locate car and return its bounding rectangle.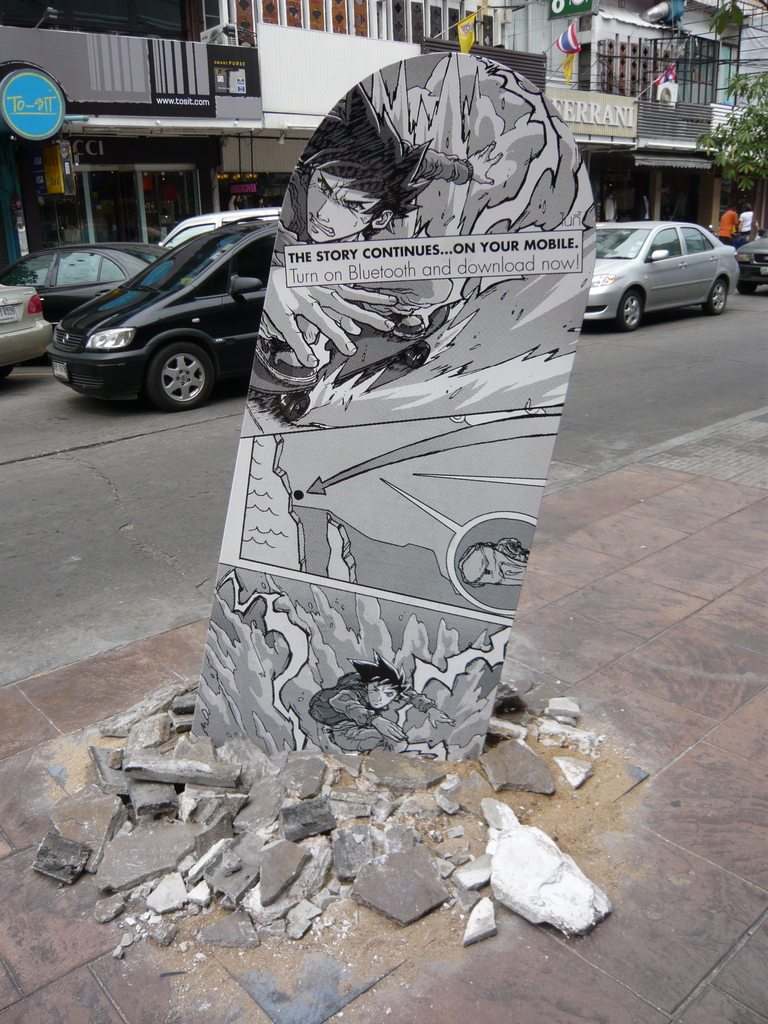
(164, 207, 284, 253).
